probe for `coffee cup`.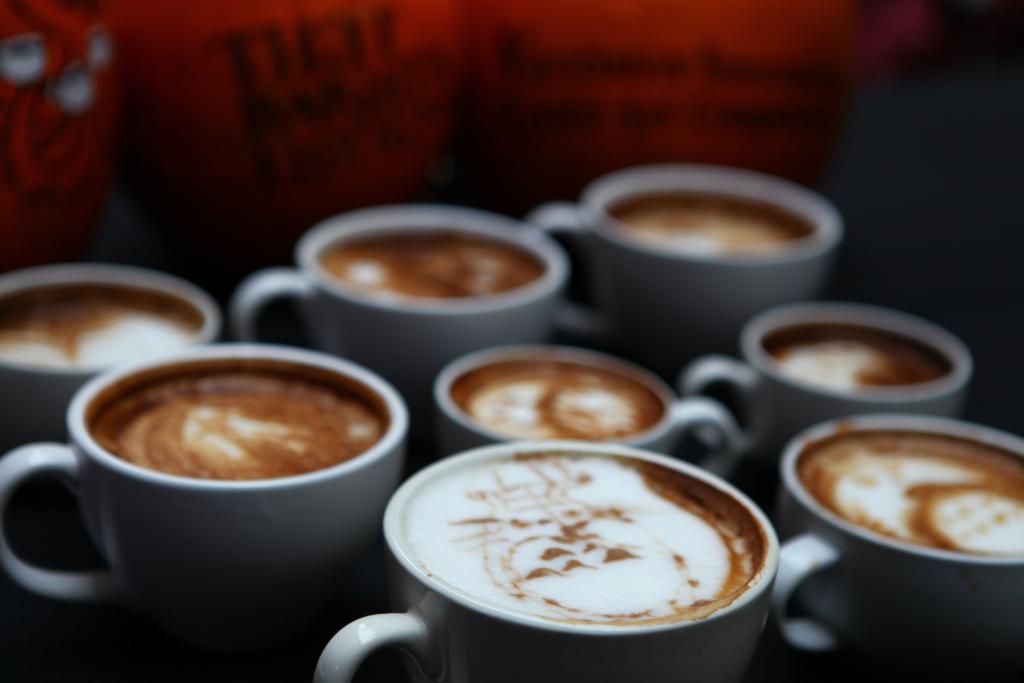
Probe result: {"x1": 772, "y1": 418, "x2": 1023, "y2": 682}.
